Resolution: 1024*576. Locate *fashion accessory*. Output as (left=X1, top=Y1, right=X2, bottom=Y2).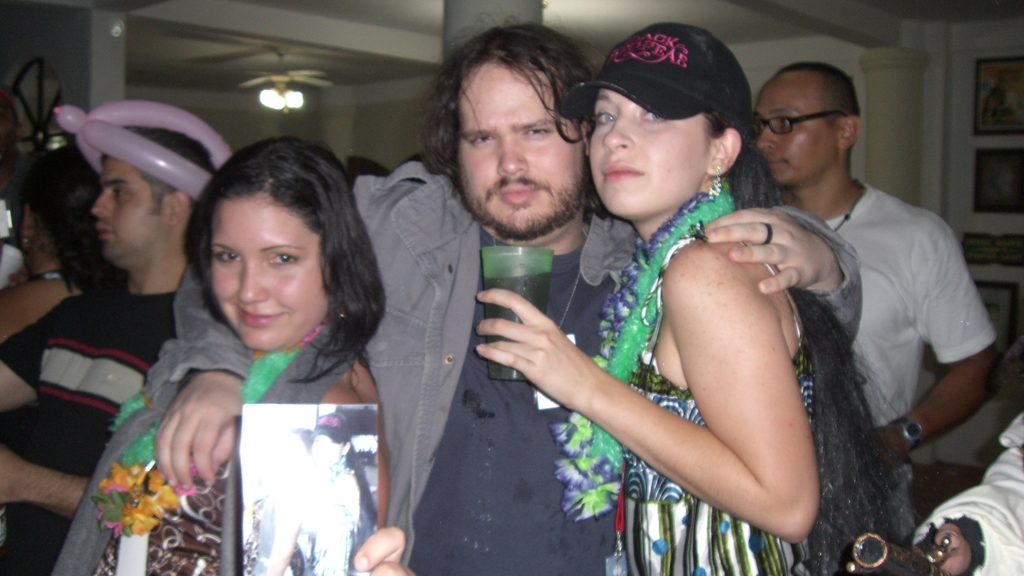
(left=888, top=415, right=924, bottom=451).
